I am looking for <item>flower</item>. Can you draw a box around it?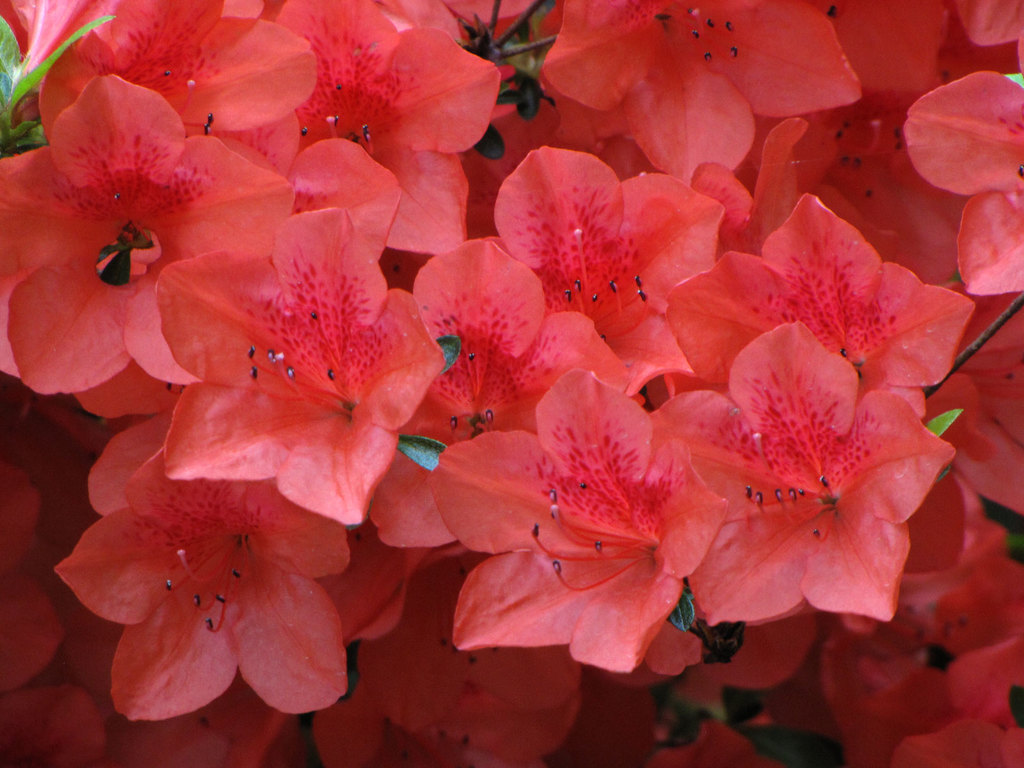
Sure, the bounding box is BBox(65, 445, 372, 719).
